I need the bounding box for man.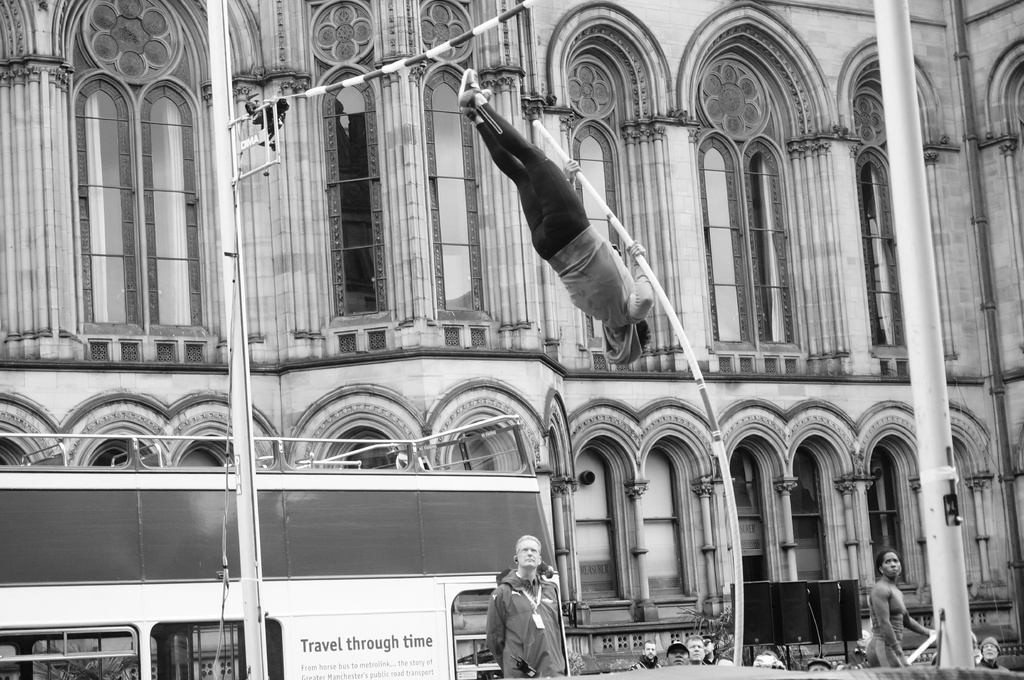
Here it is: detection(490, 539, 561, 679).
